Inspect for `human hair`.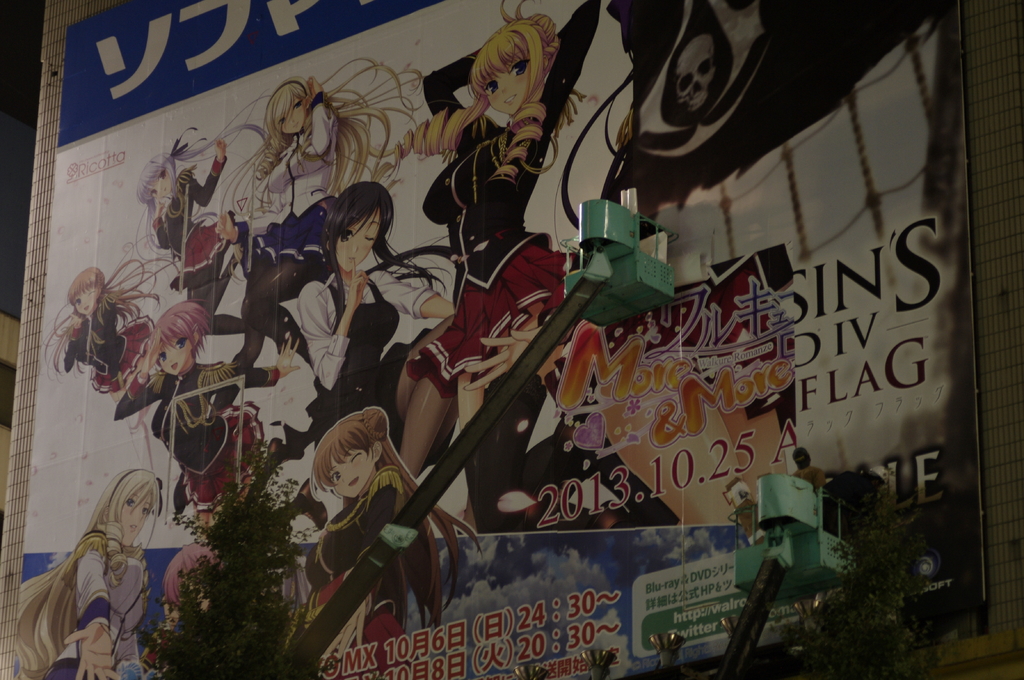
Inspection: [12, 467, 166, 679].
